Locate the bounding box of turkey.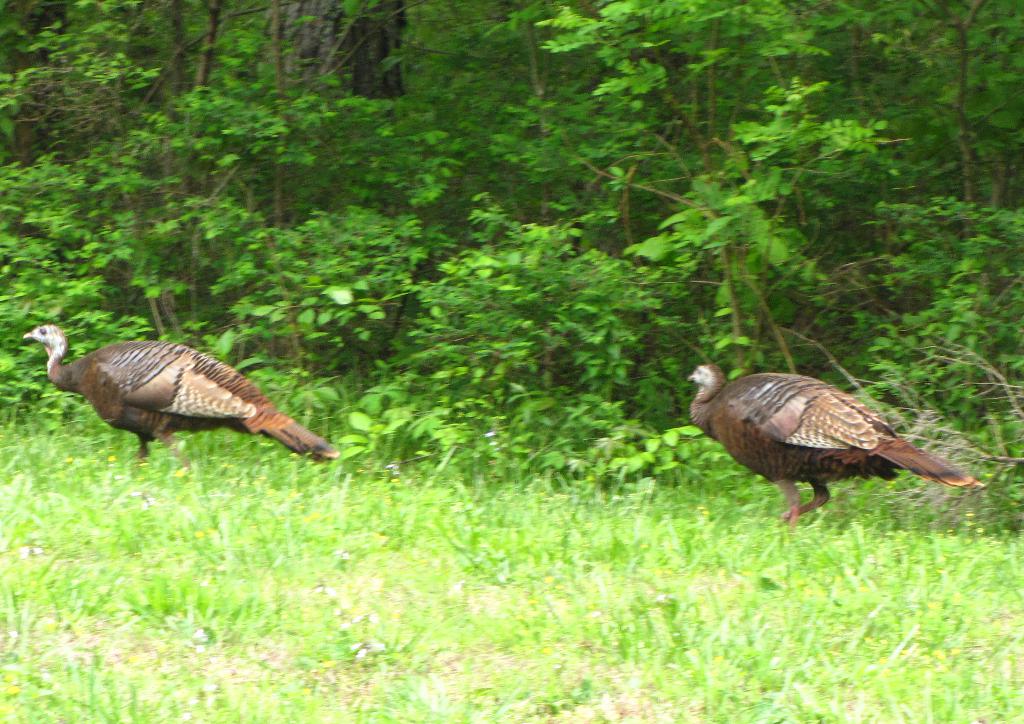
Bounding box: l=22, t=323, r=344, b=479.
